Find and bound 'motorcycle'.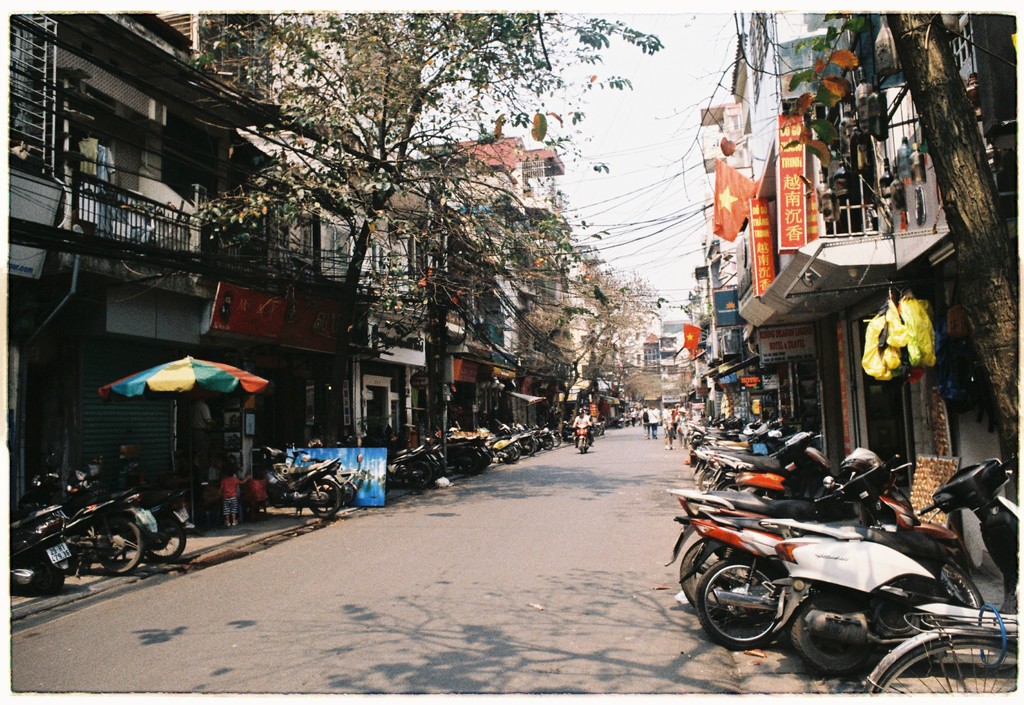
Bound: 249/435/348/527.
